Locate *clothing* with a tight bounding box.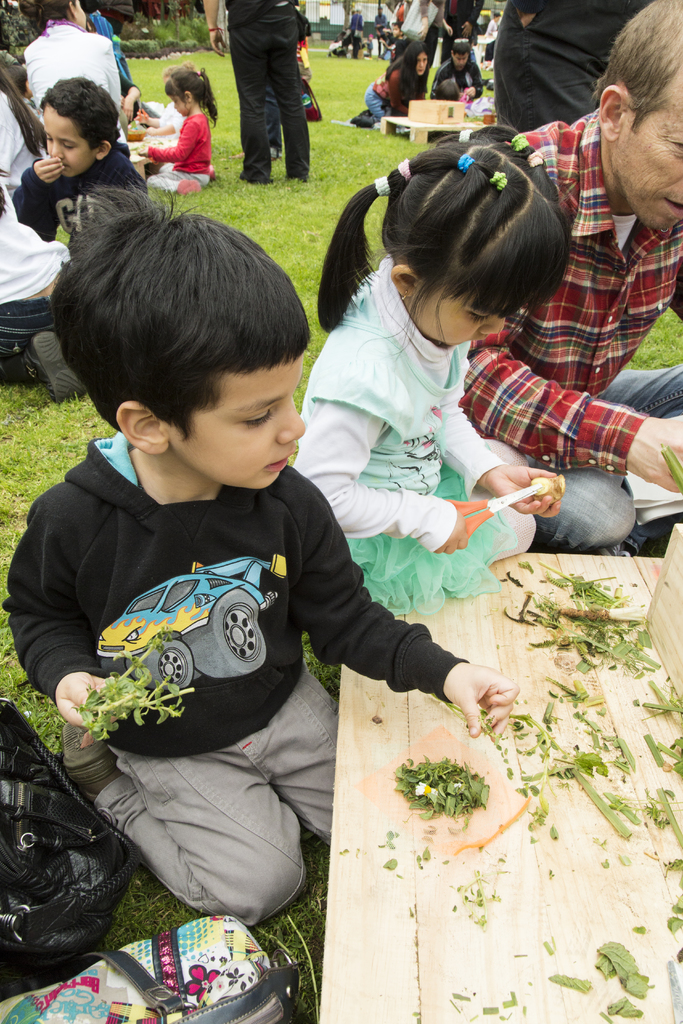
17 23 121 114.
